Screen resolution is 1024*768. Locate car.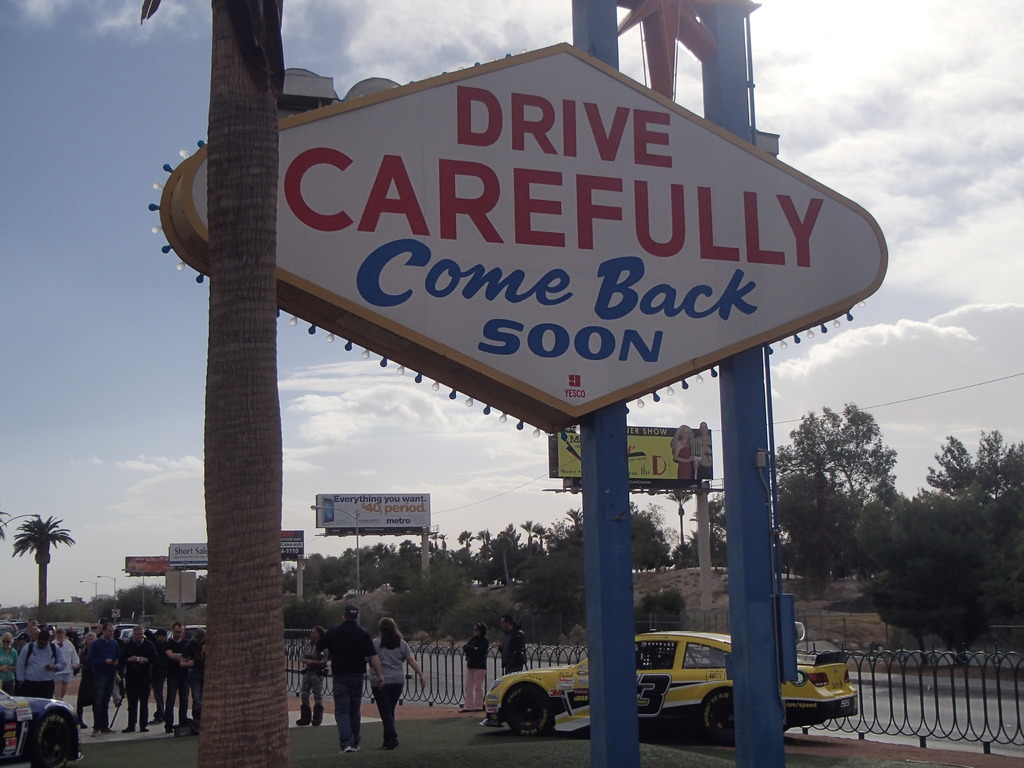
pyautogui.locateOnScreen(0, 687, 80, 767).
